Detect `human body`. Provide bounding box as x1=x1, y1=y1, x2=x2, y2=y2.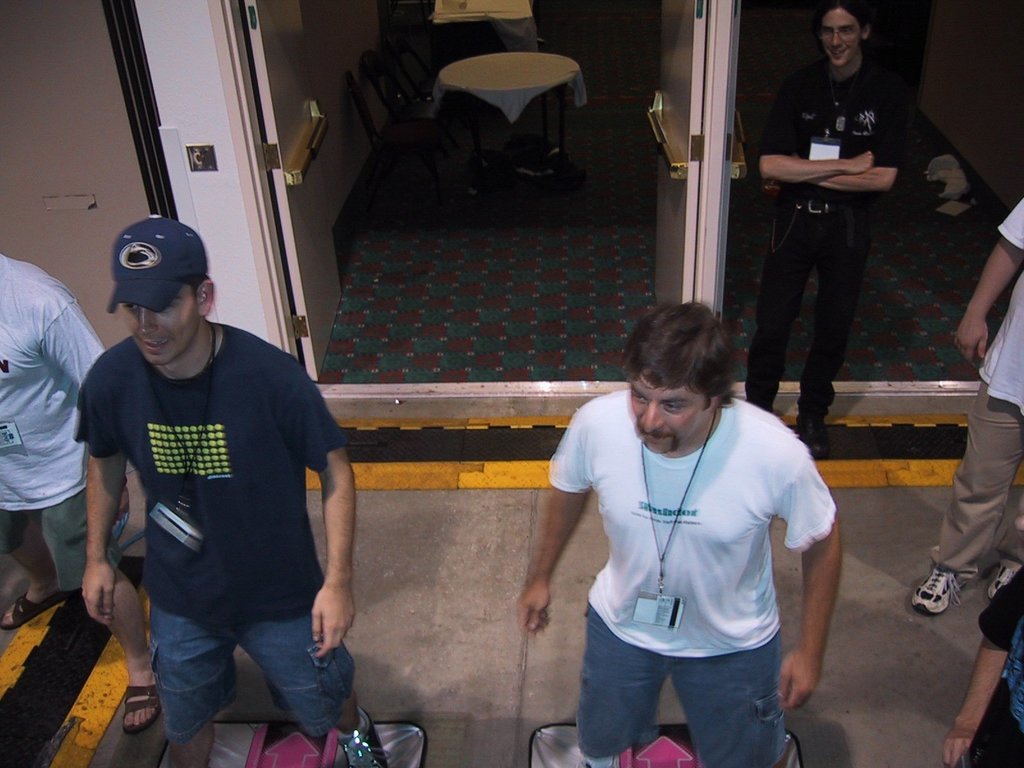
x1=740, y1=50, x2=904, y2=456.
